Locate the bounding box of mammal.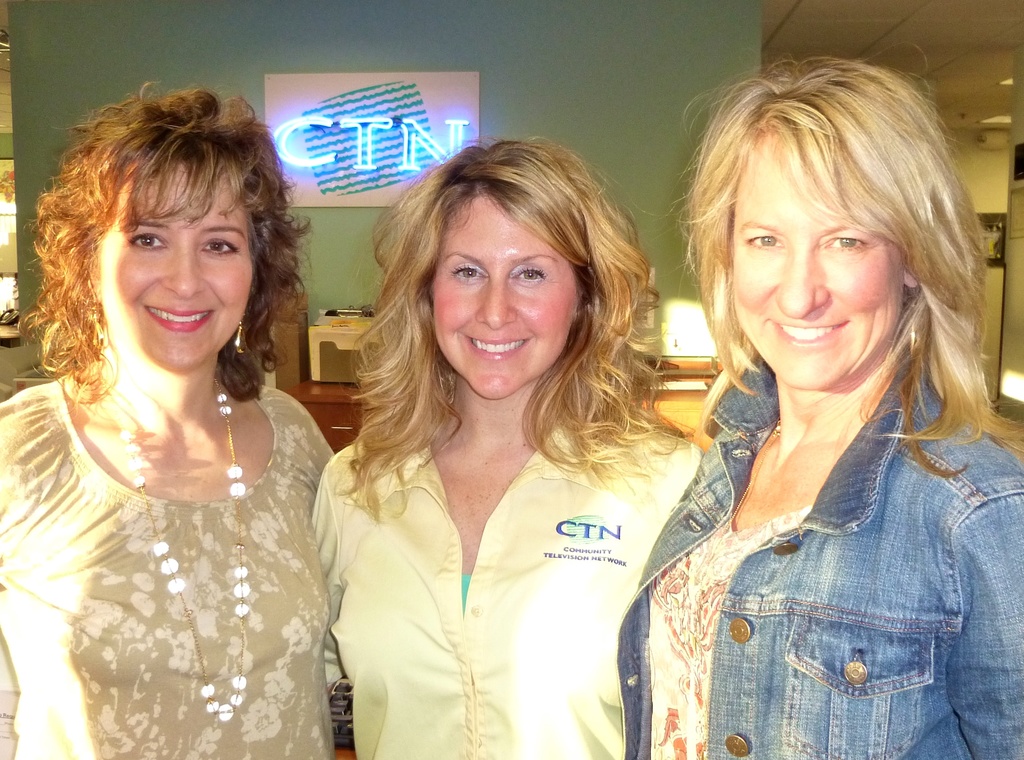
Bounding box: left=597, top=46, right=1018, bottom=752.
